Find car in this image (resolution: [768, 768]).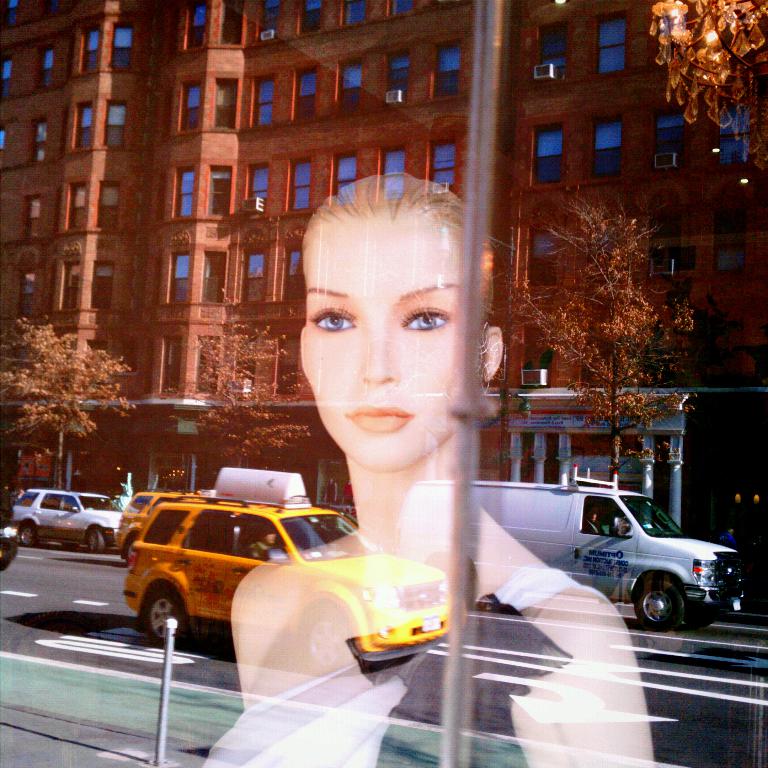
(123,492,470,674).
